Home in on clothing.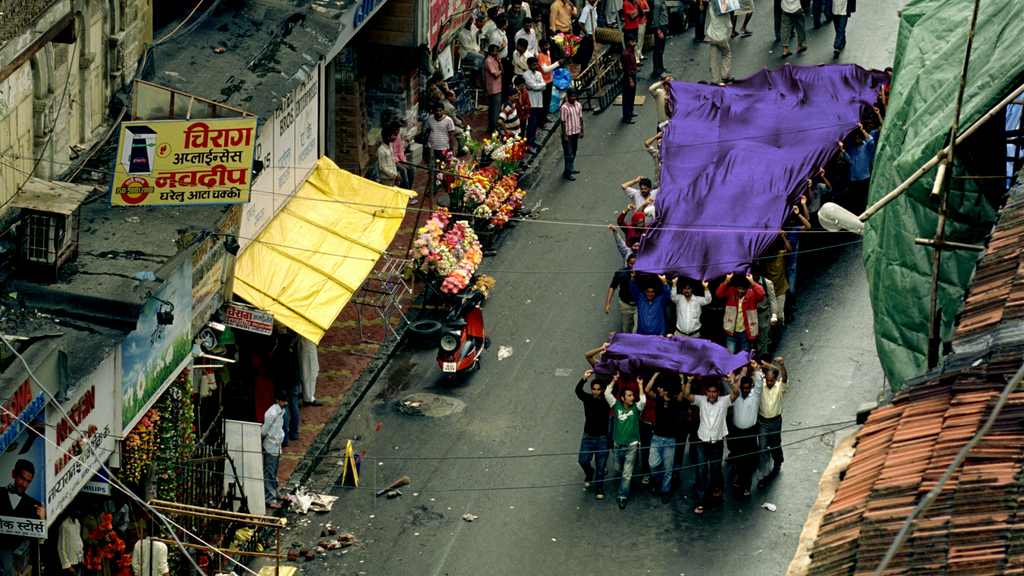
Homed in at <box>375,145,394,187</box>.
